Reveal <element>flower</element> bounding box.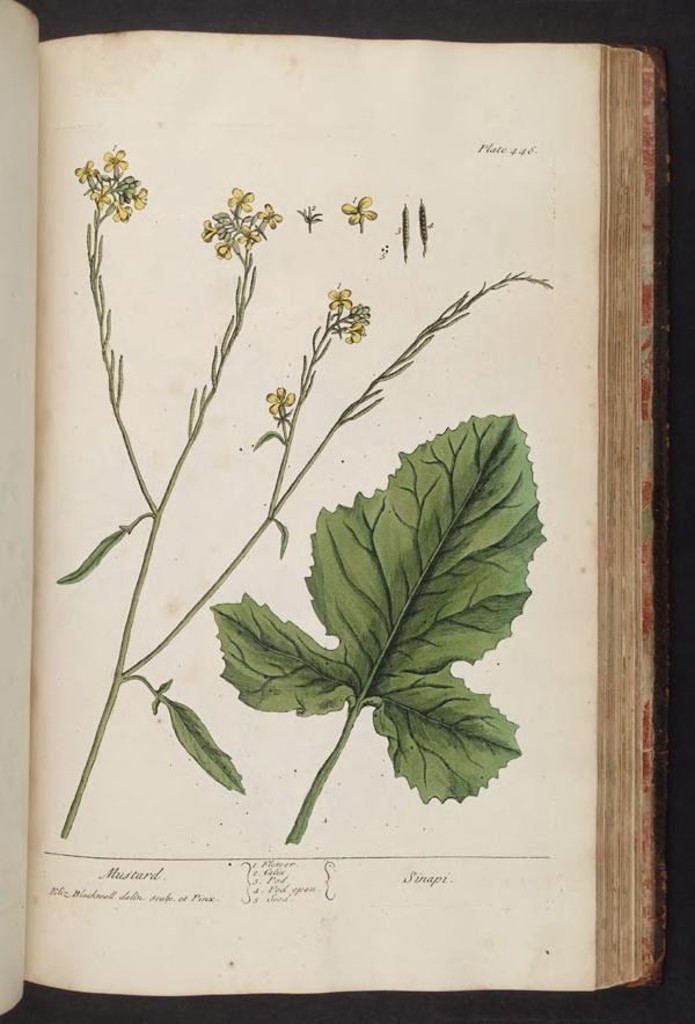
Revealed: pyautogui.locateOnScreen(343, 190, 378, 226).
